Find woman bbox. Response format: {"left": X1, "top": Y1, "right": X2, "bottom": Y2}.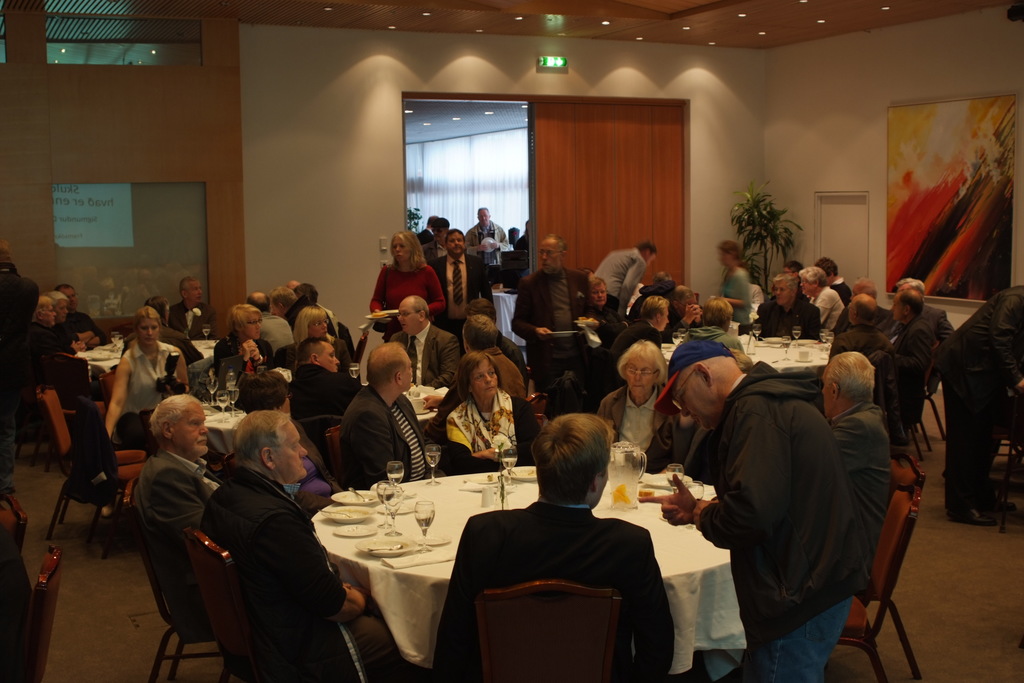
{"left": 582, "top": 276, "right": 639, "bottom": 350}.
